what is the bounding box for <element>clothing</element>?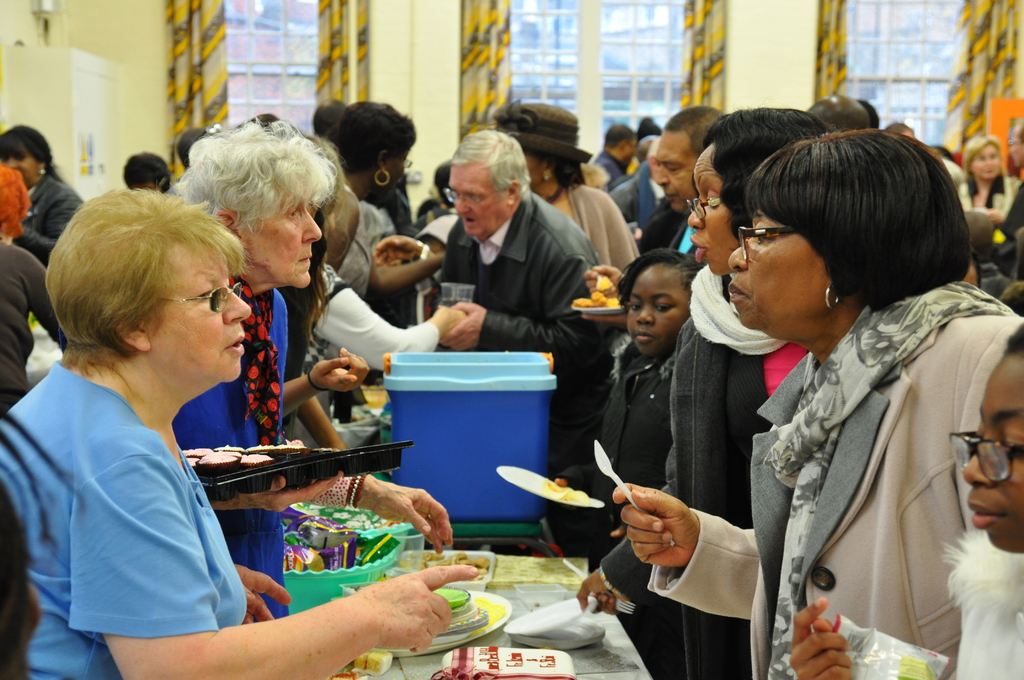
detection(0, 353, 253, 679).
